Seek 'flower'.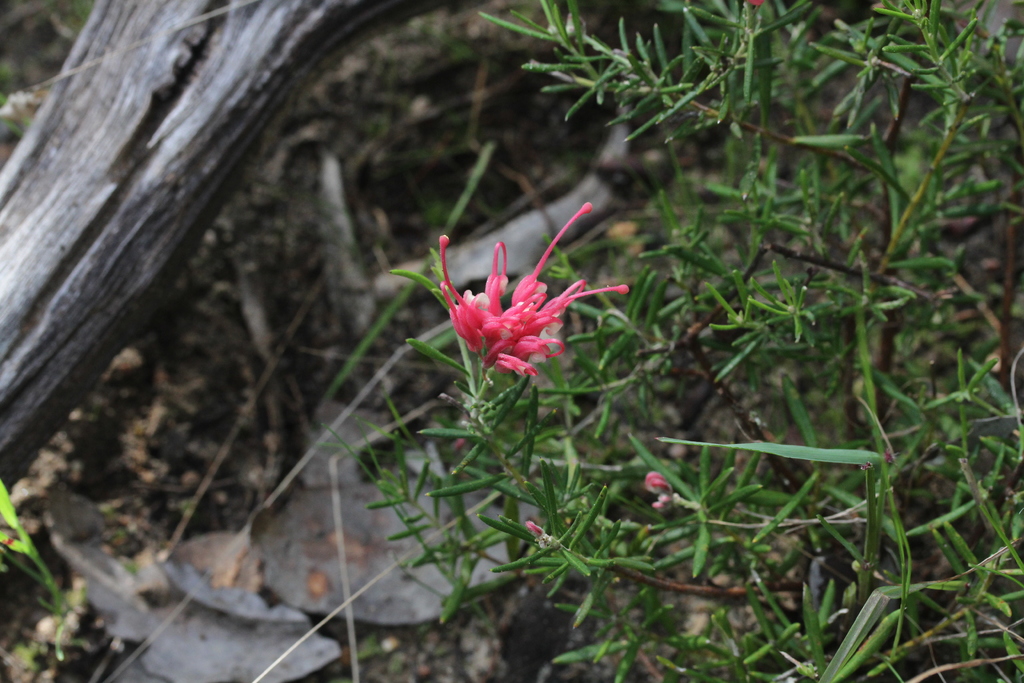
[left=435, top=247, right=614, bottom=387].
